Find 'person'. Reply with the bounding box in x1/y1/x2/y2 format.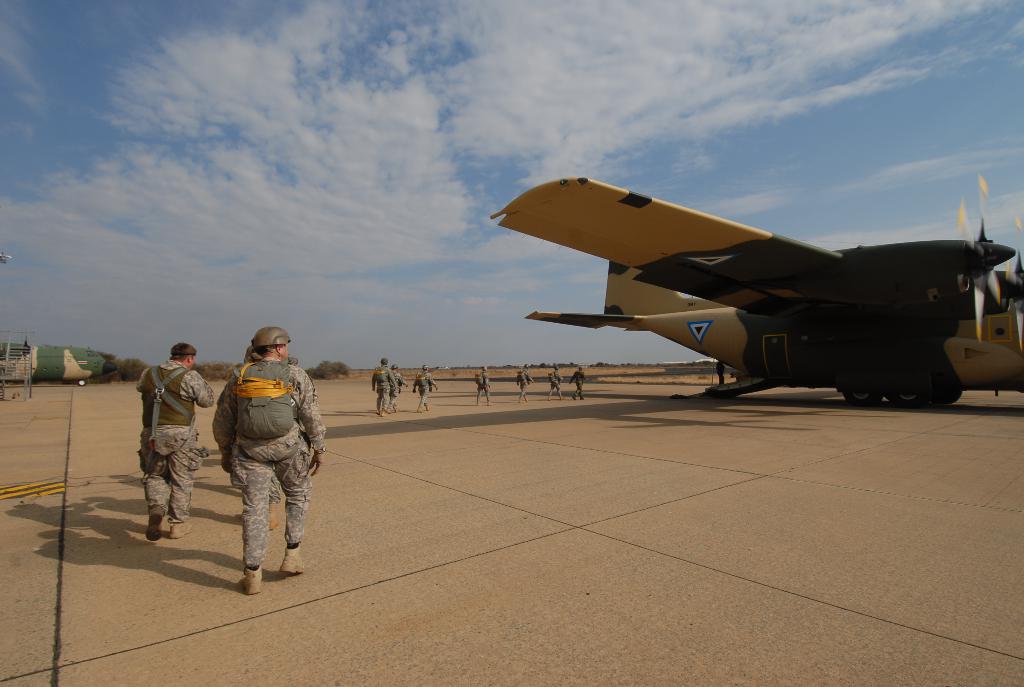
570/361/582/396.
